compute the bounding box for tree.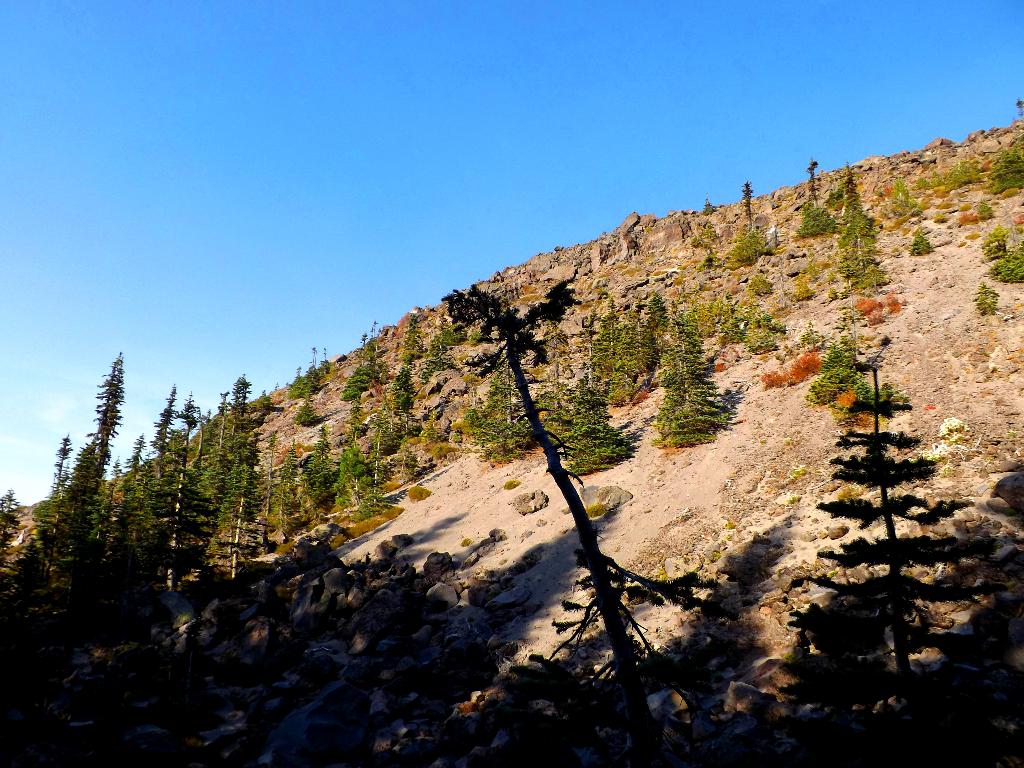
[844, 250, 853, 279].
